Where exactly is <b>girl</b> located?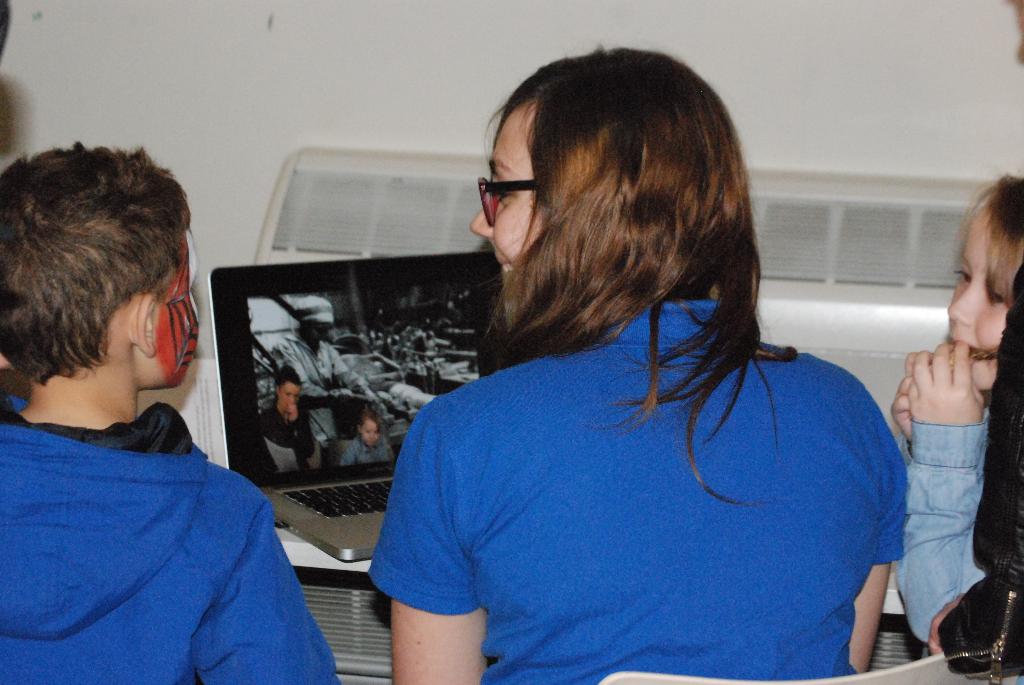
Its bounding box is [340, 415, 390, 468].
